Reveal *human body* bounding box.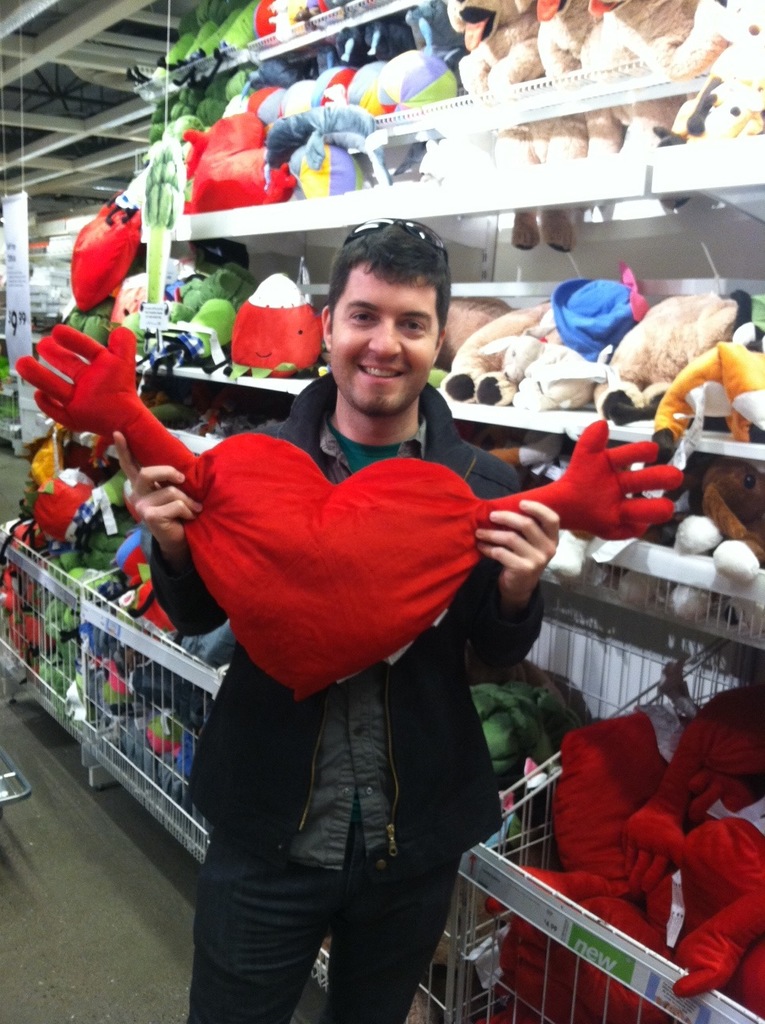
Revealed: rect(171, 220, 601, 1004).
